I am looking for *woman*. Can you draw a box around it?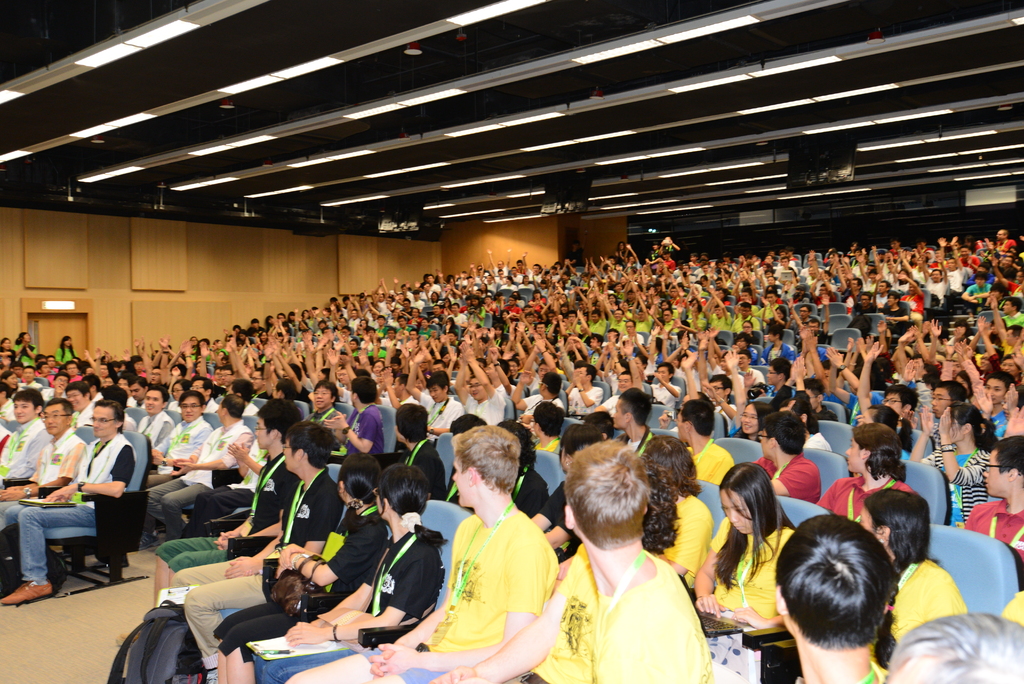
Sure, the bounding box is x1=760, y1=298, x2=787, y2=338.
